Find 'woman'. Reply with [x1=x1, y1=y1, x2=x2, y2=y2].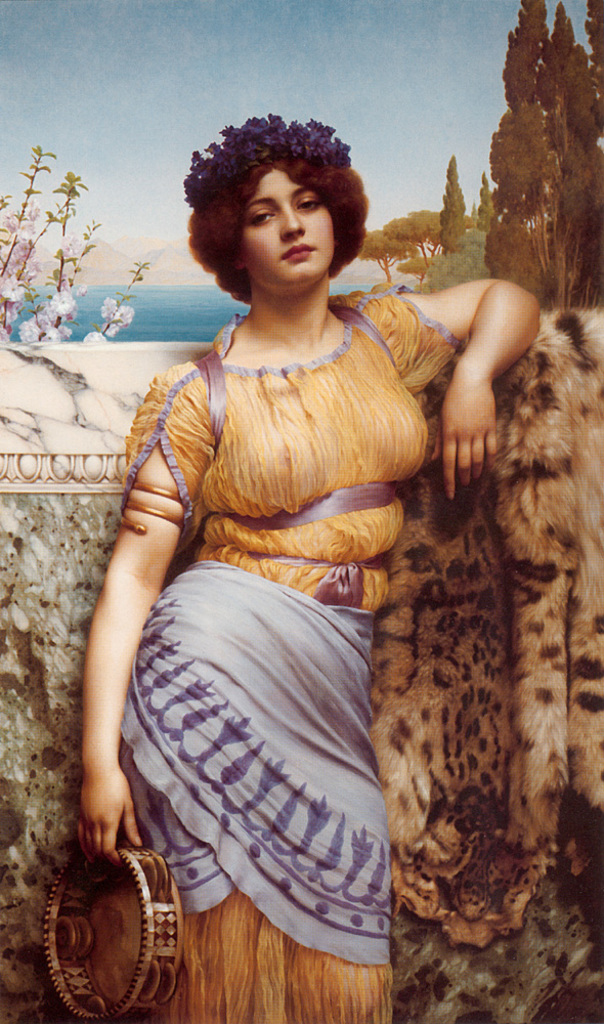
[x1=81, y1=113, x2=544, y2=1023].
